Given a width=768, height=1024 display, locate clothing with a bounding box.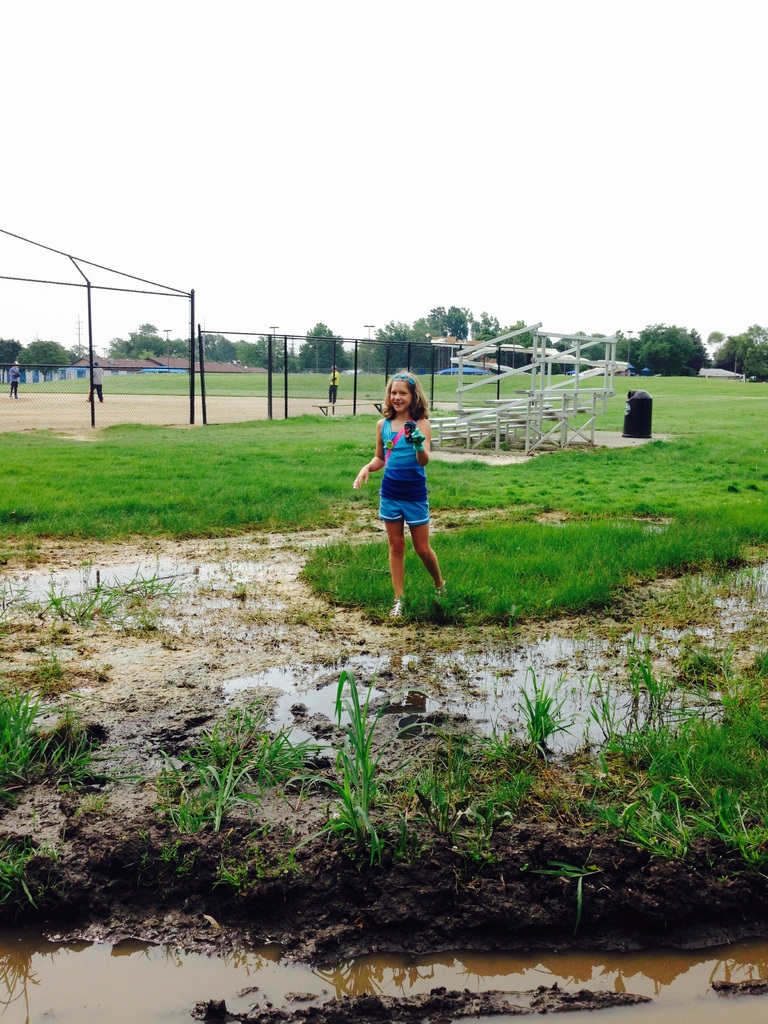
Located: (9,368,21,396).
